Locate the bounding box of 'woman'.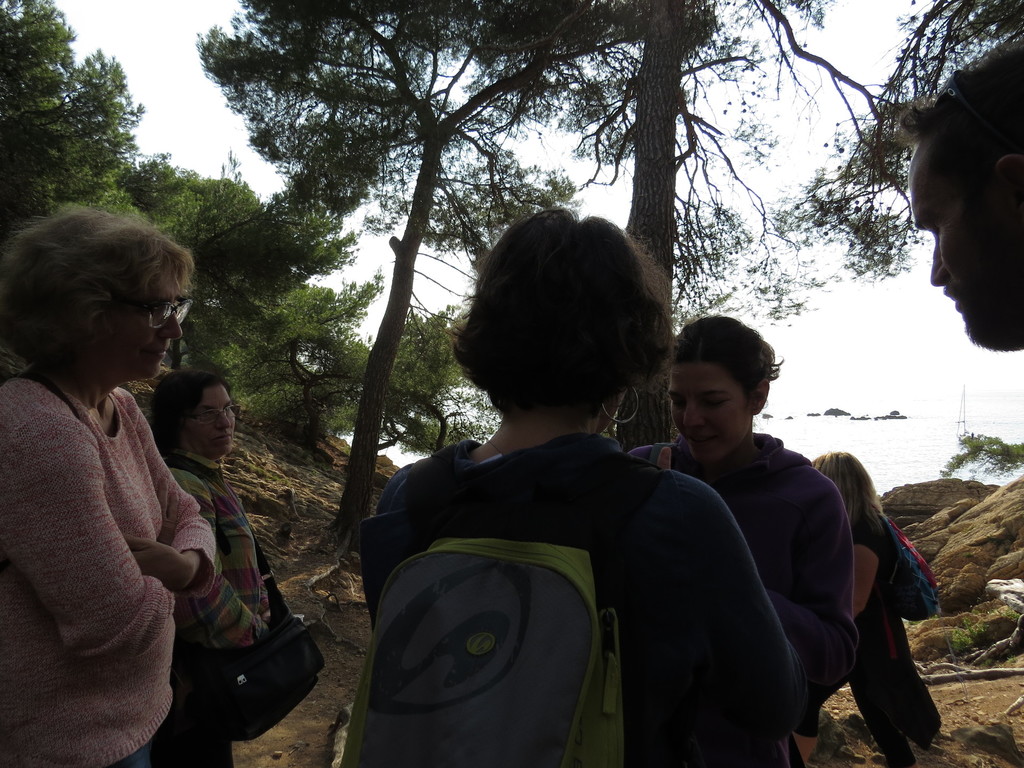
Bounding box: BBox(619, 316, 867, 767).
